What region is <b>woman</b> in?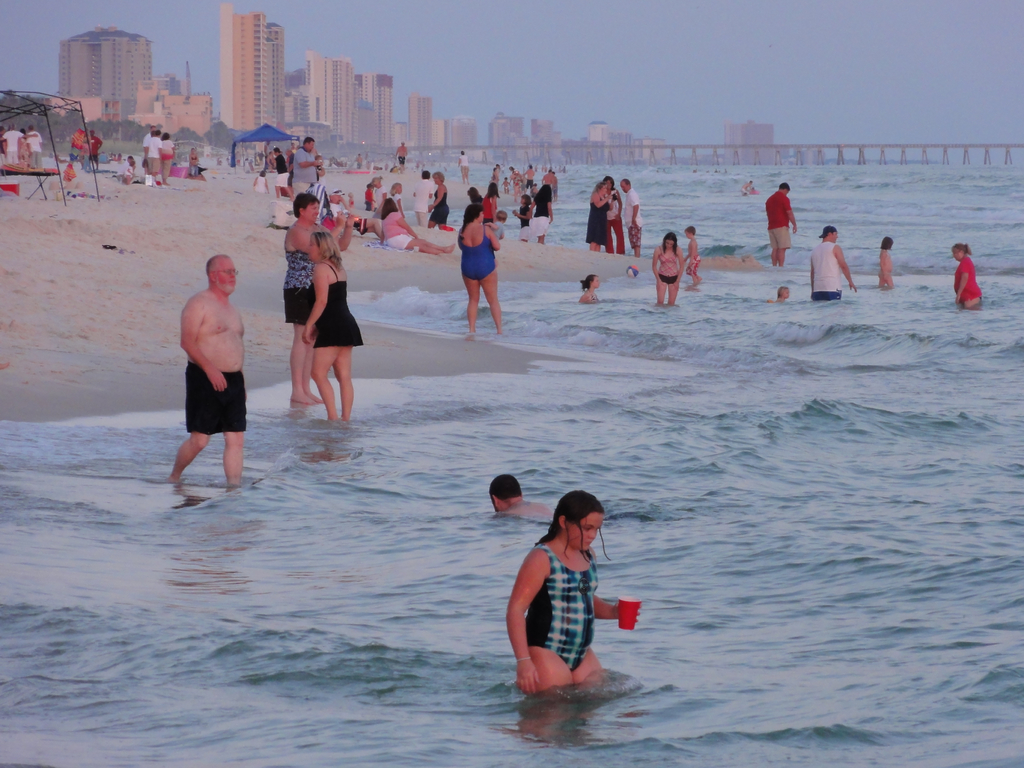
(x1=303, y1=233, x2=360, y2=419).
